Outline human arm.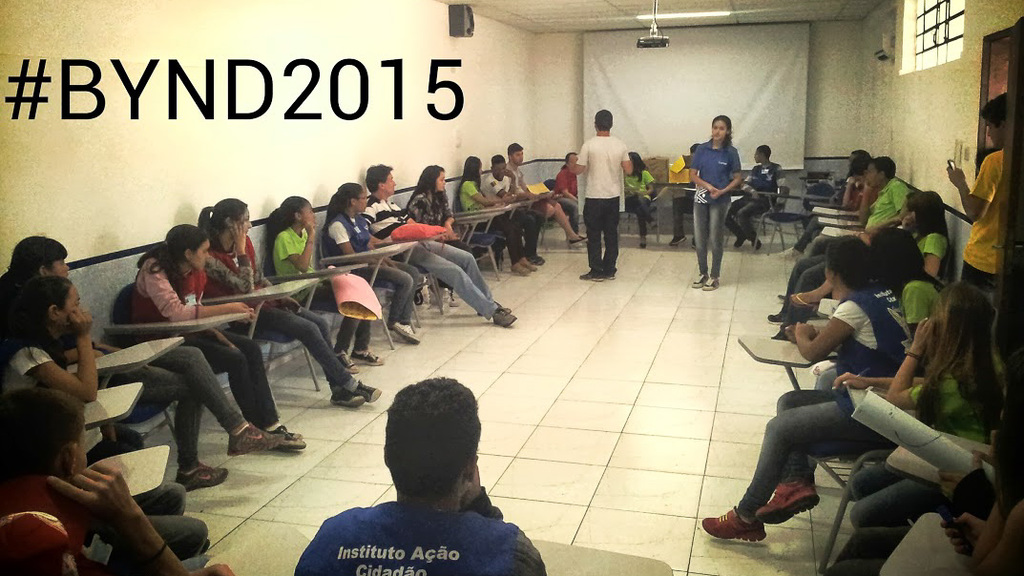
Outline: {"x1": 878, "y1": 314, "x2": 938, "y2": 413}.
